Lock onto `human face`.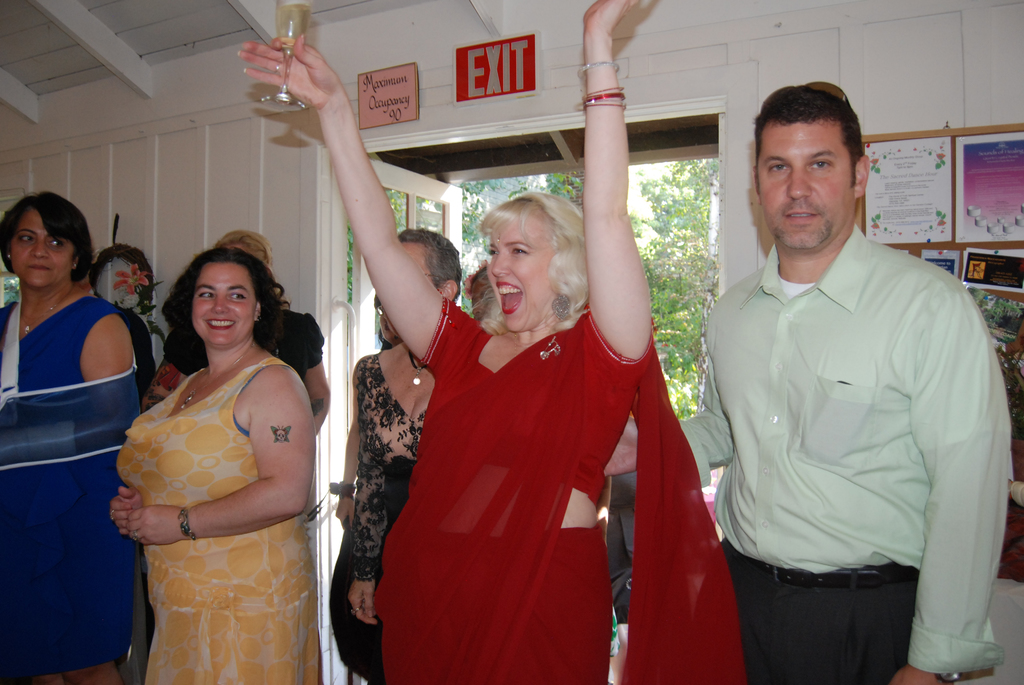
Locked: (191, 265, 254, 343).
